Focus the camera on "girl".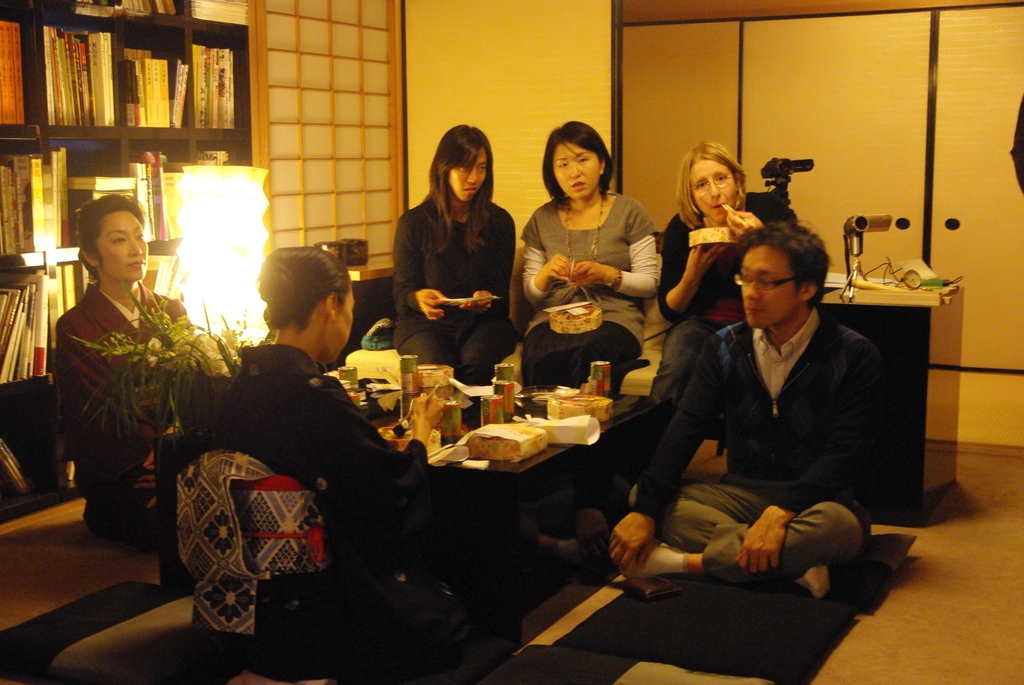
Focus region: bbox=(49, 191, 203, 543).
